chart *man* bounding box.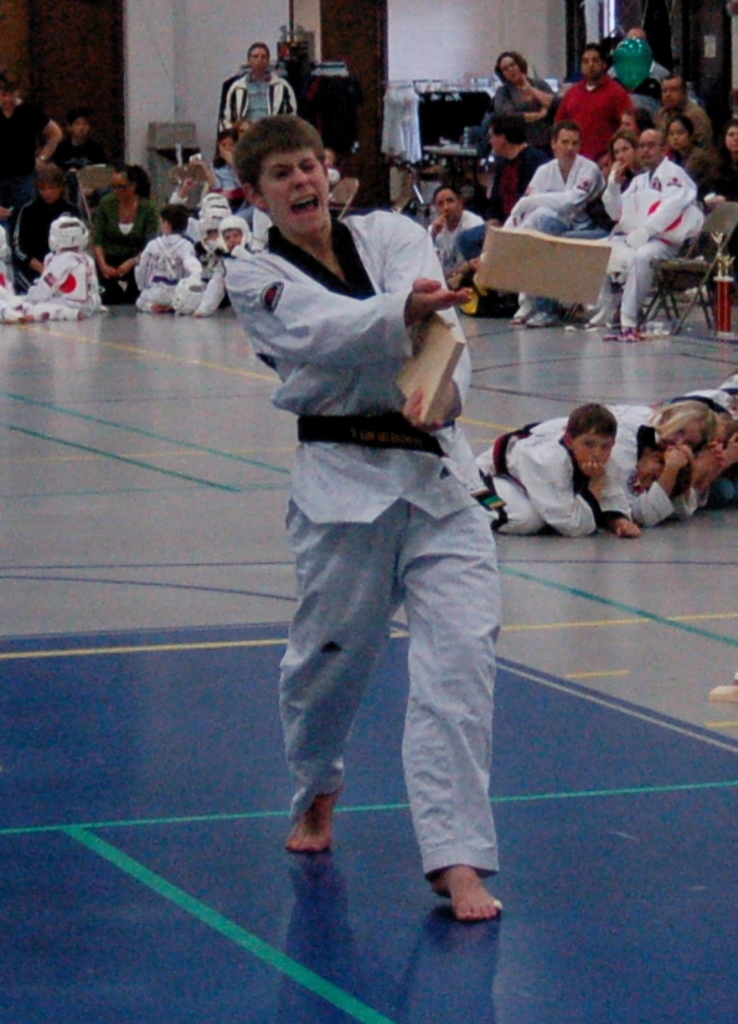
Charted: rect(501, 125, 602, 321).
